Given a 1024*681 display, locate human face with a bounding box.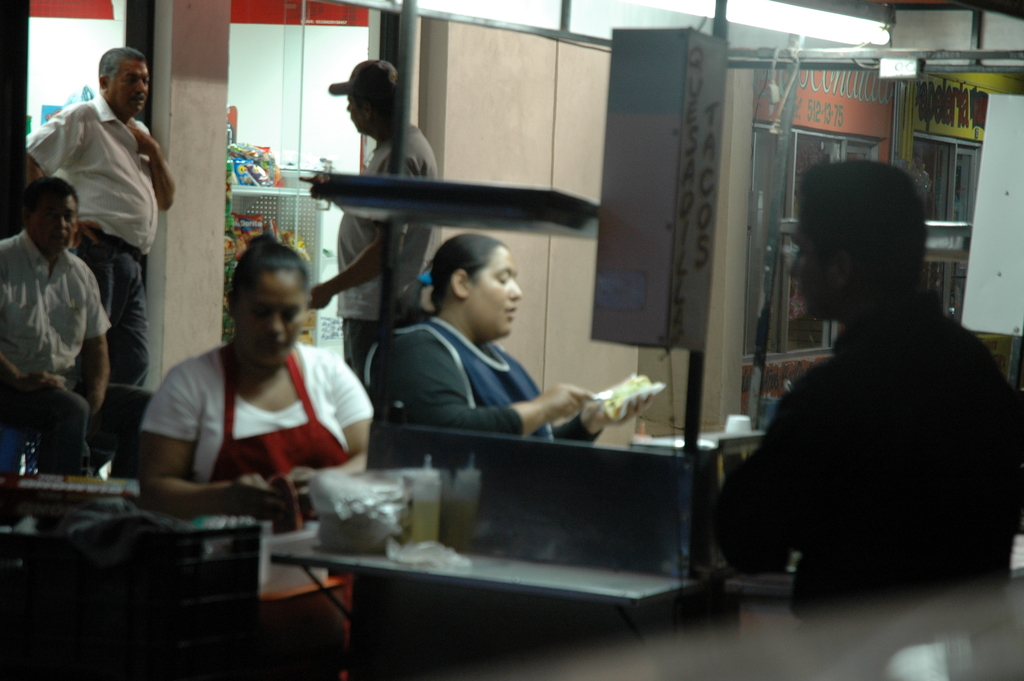
Located: x1=468, y1=244, x2=519, y2=336.
